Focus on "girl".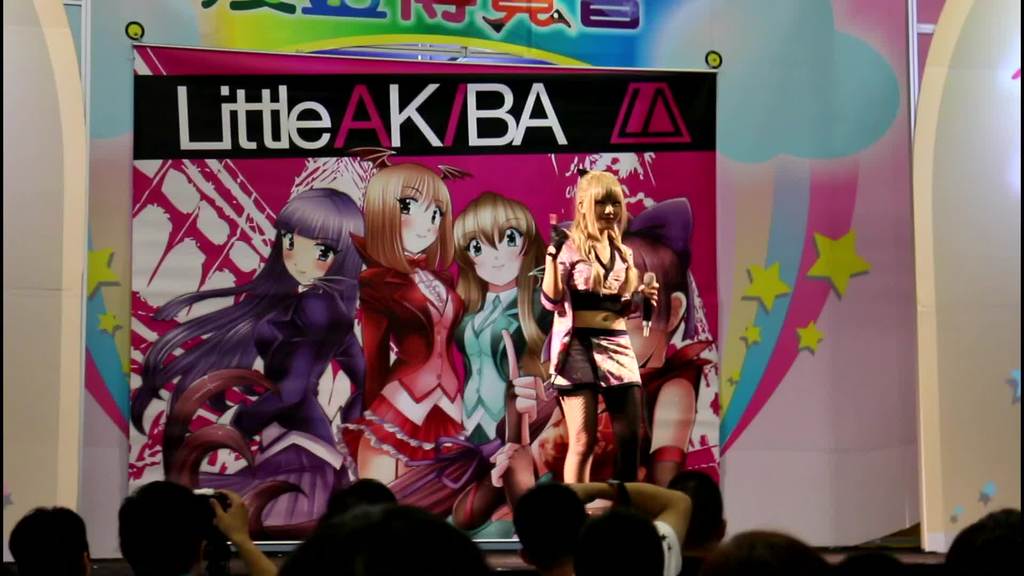
Focused at <region>538, 168, 660, 486</region>.
